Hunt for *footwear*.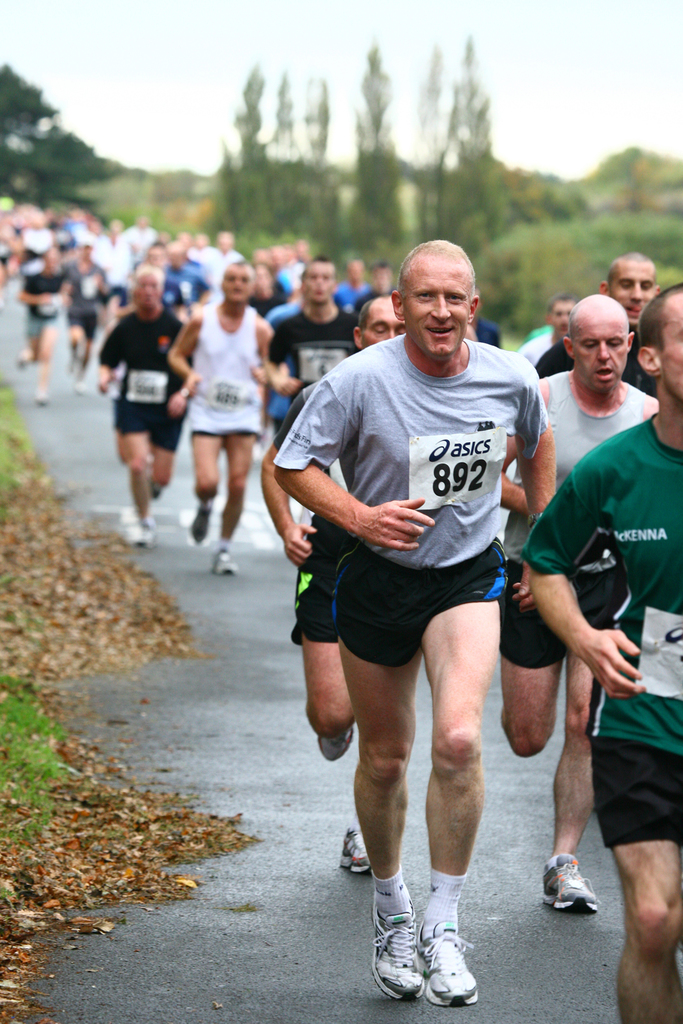
Hunted down at [x1=339, y1=831, x2=374, y2=877].
